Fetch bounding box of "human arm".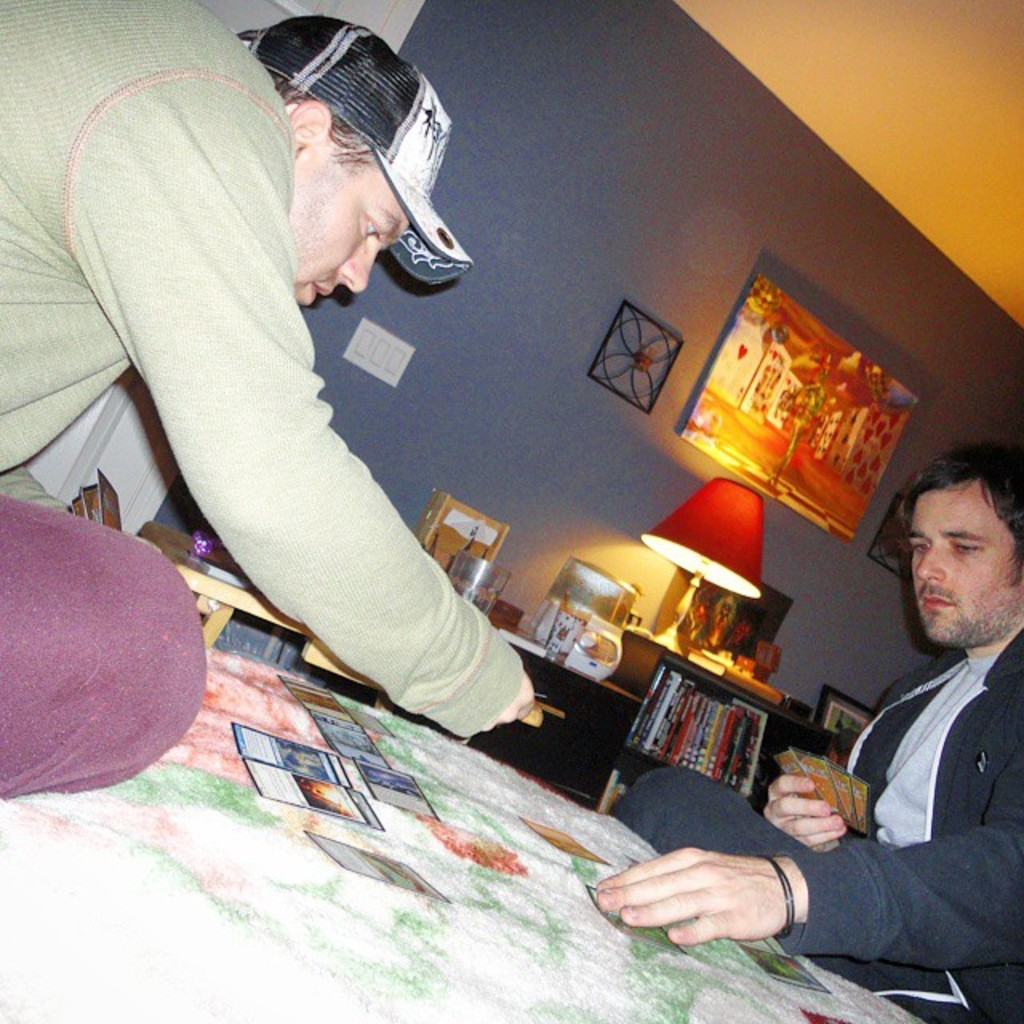
Bbox: region(754, 774, 843, 856).
